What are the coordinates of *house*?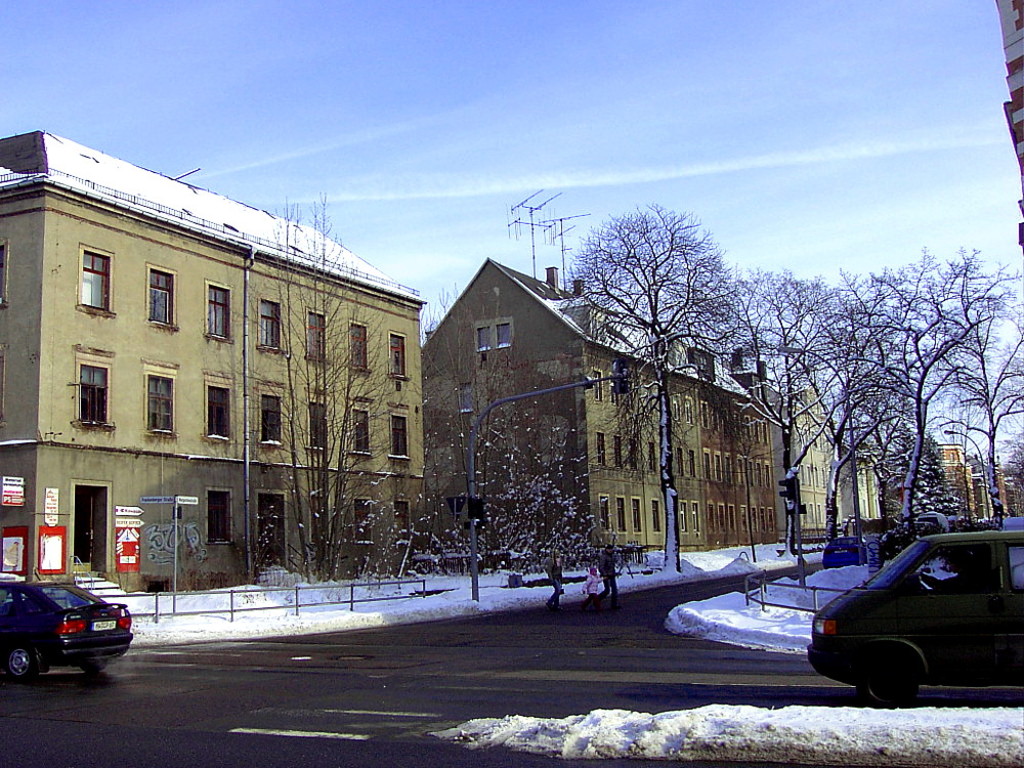
[left=811, top=449, right=886, bottom=538].
